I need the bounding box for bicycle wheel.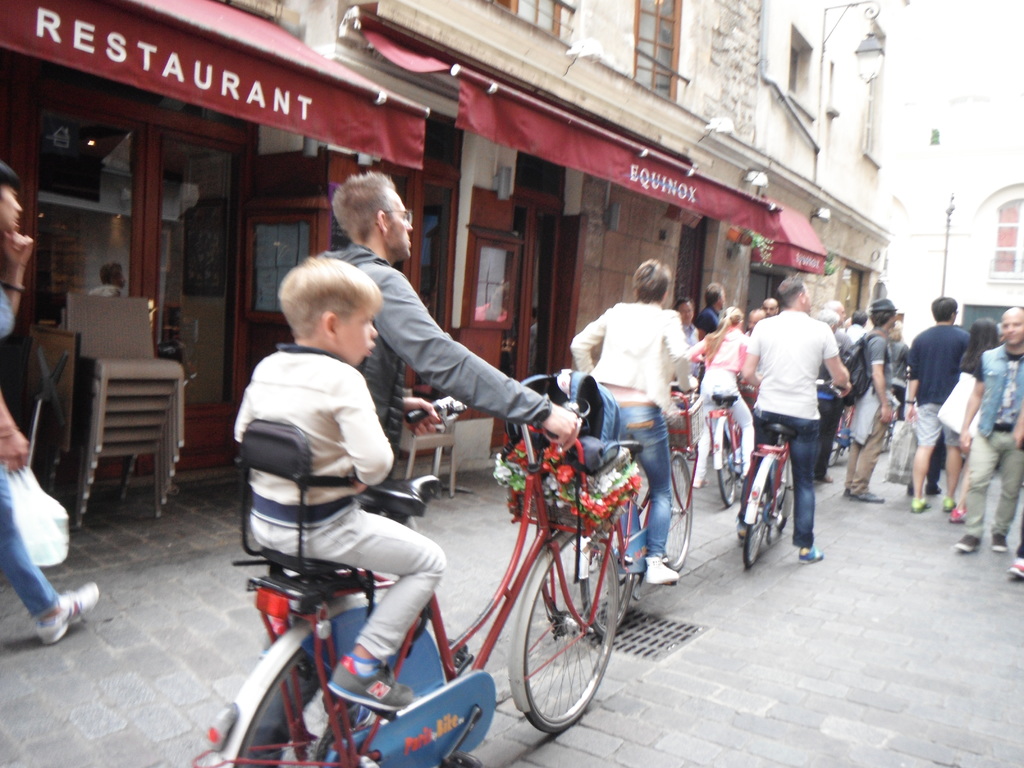
Here it is: 504 530 629 741.
